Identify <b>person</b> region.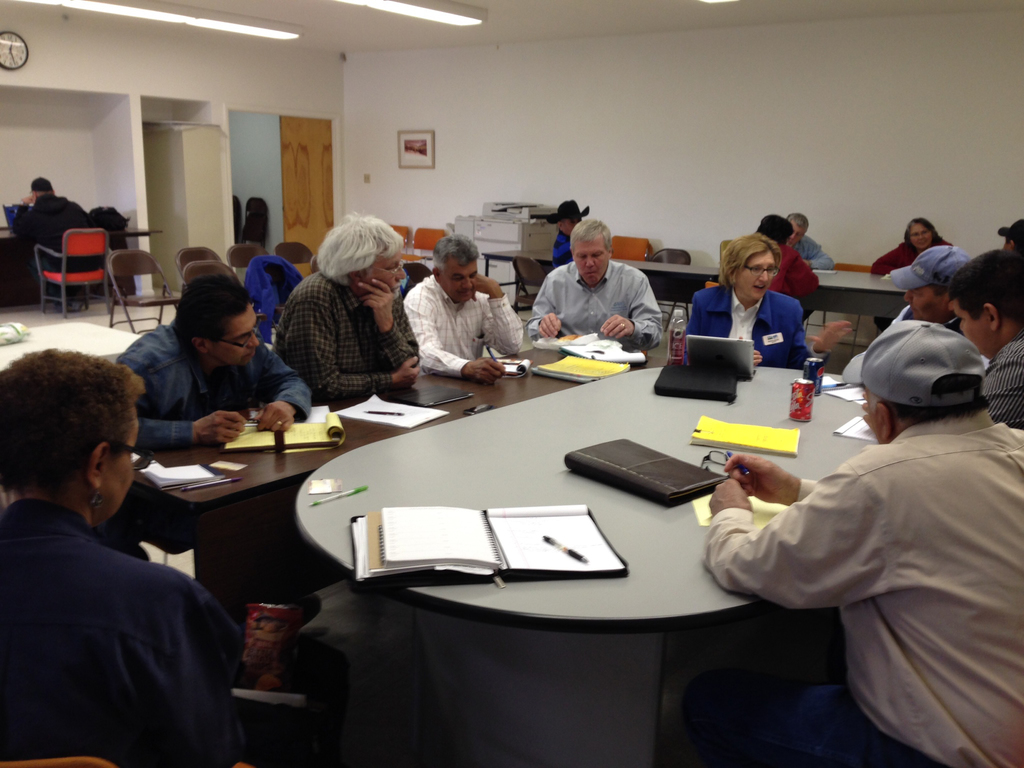
Region: 275:208:426:396.
